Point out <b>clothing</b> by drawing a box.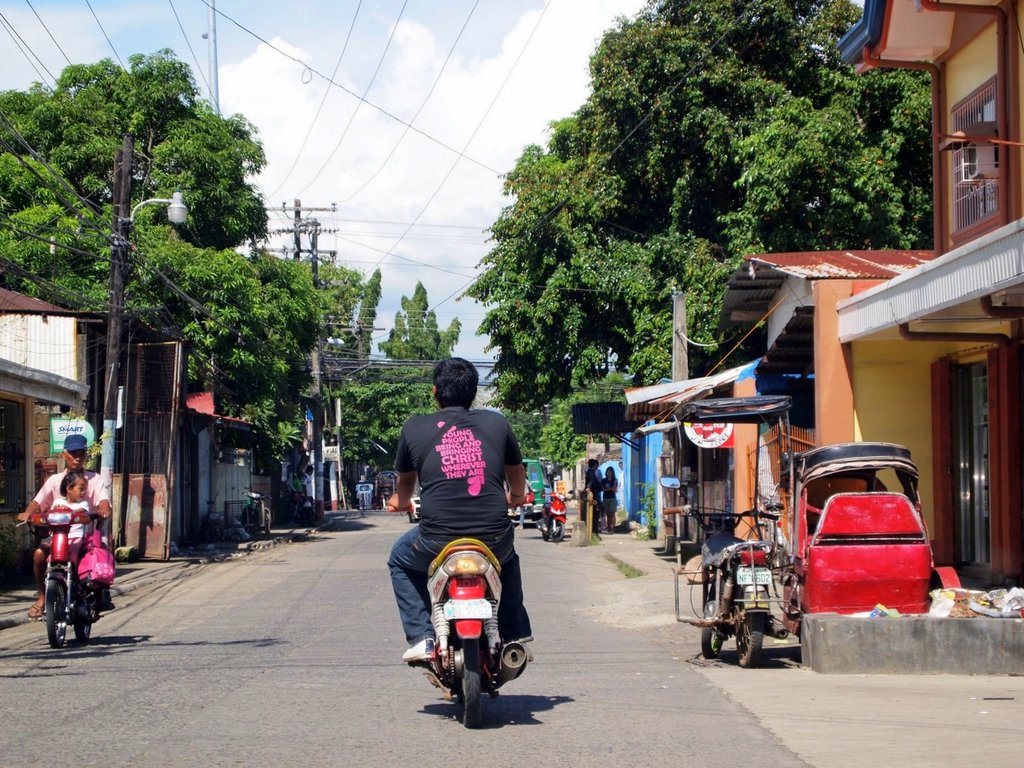
(left=393, top=396, right=532, bottom=628).
